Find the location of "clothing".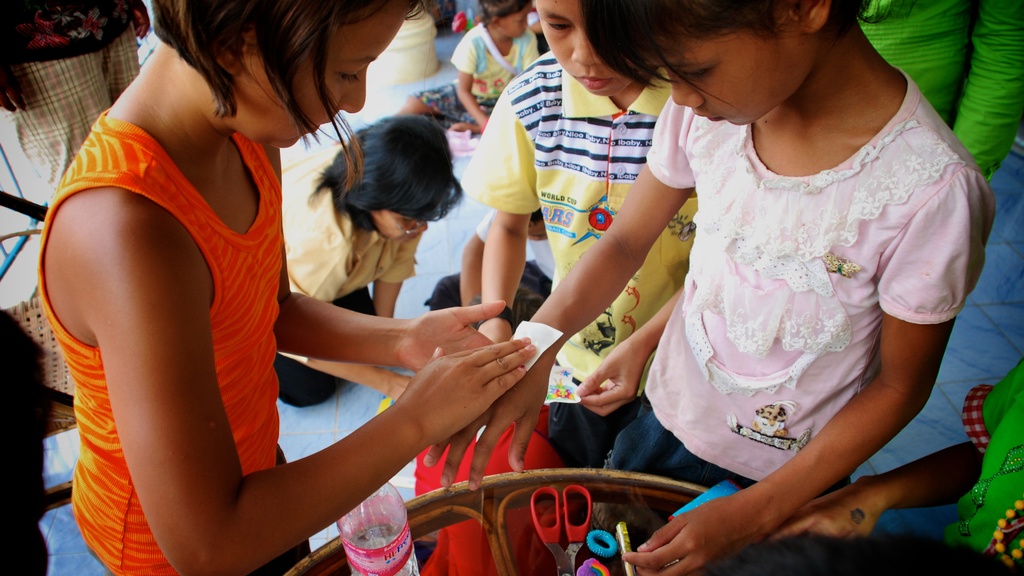
Location: 594,390,835,492.
